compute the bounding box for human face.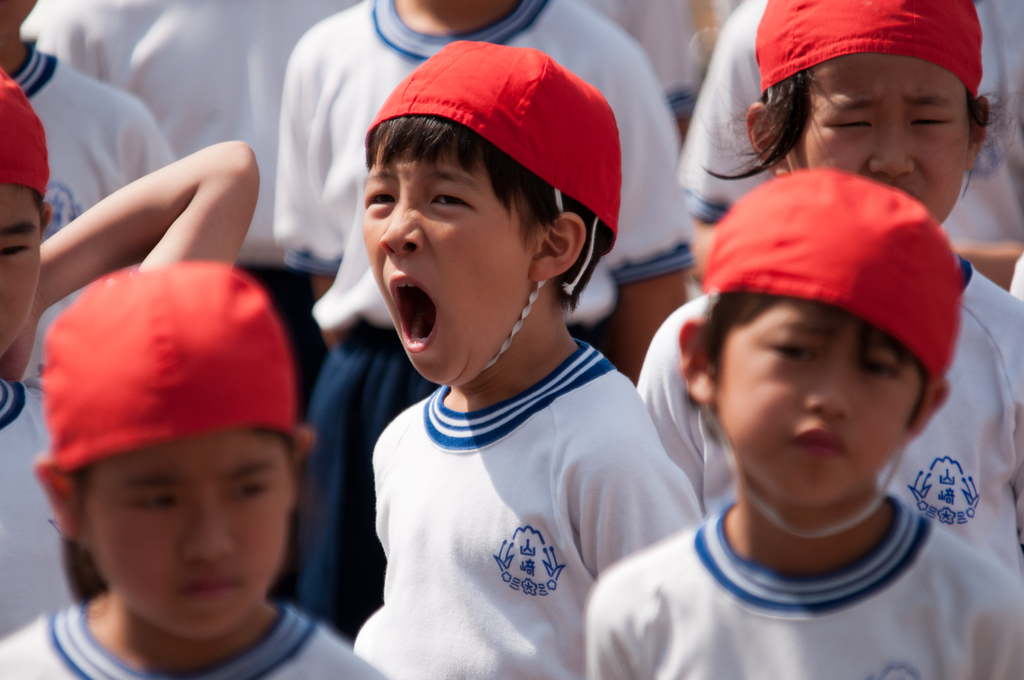
<box>791,46,972,227</box>.
